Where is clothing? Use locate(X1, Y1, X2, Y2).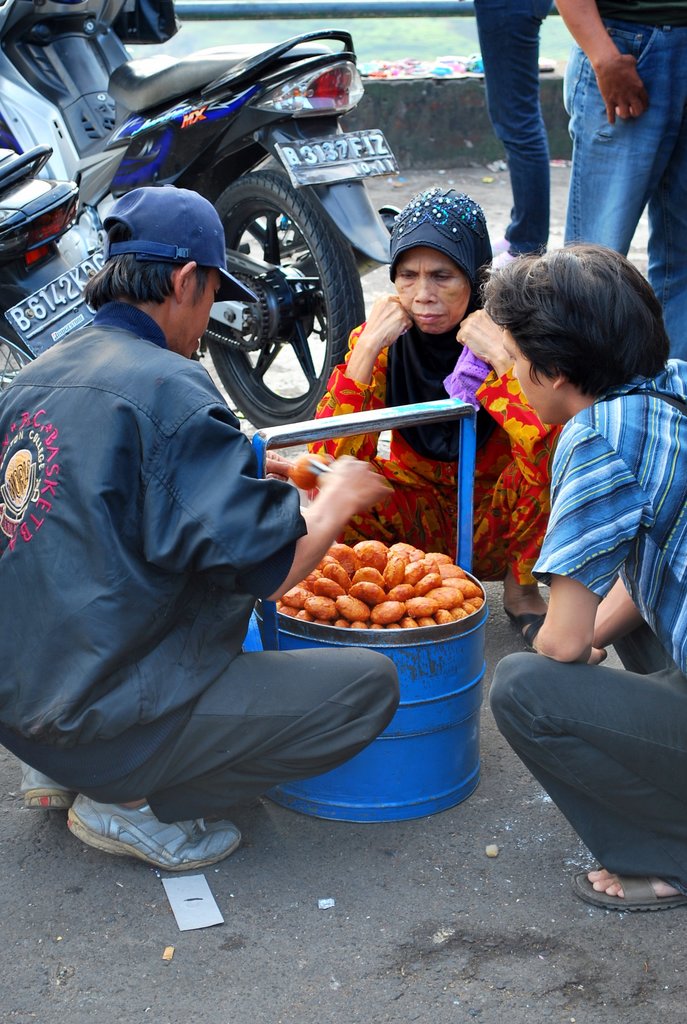
locate(10, 204, 323, 866).
